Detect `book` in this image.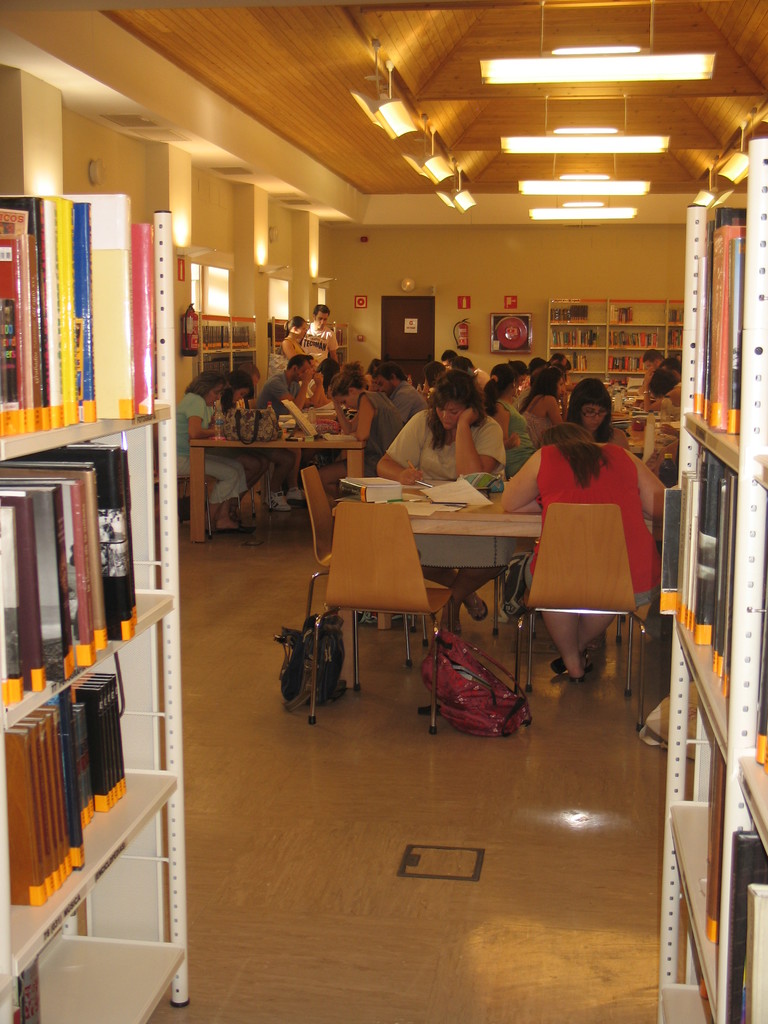
Detection: {"left": 753, "top": 588, "right": 767, "bottom": 776}.
